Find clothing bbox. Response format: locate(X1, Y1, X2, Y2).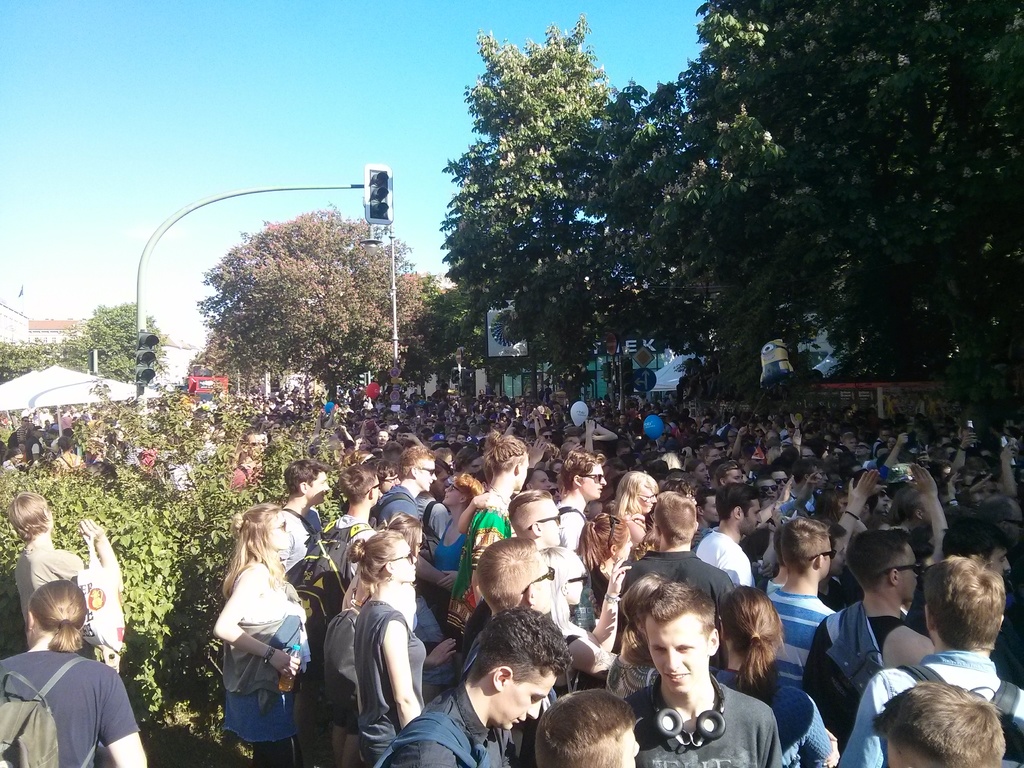
locate(324, 515, 380, 579).
